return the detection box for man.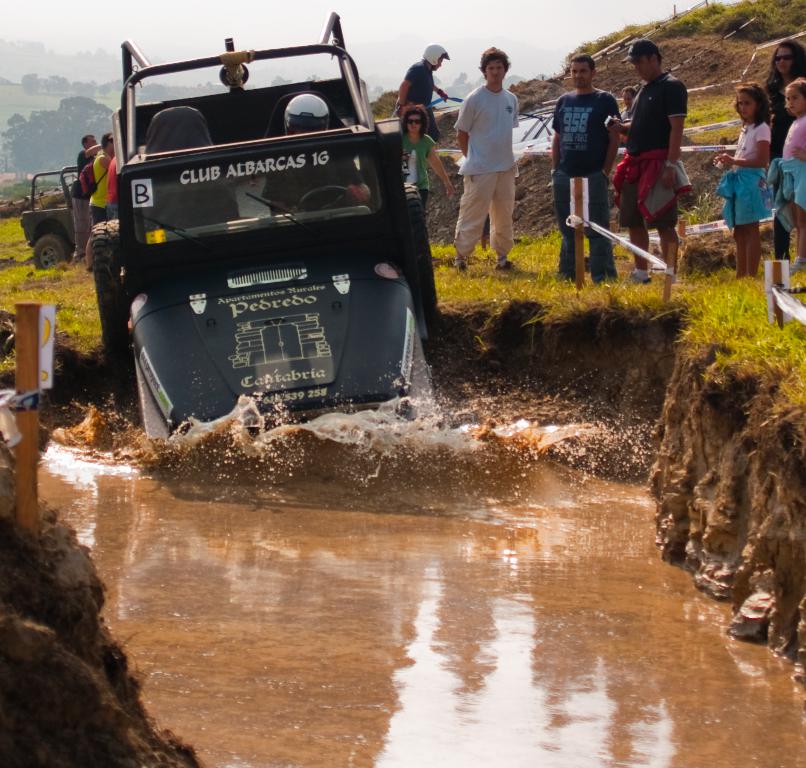
left=392, top=42, right=448, bottom=139.
